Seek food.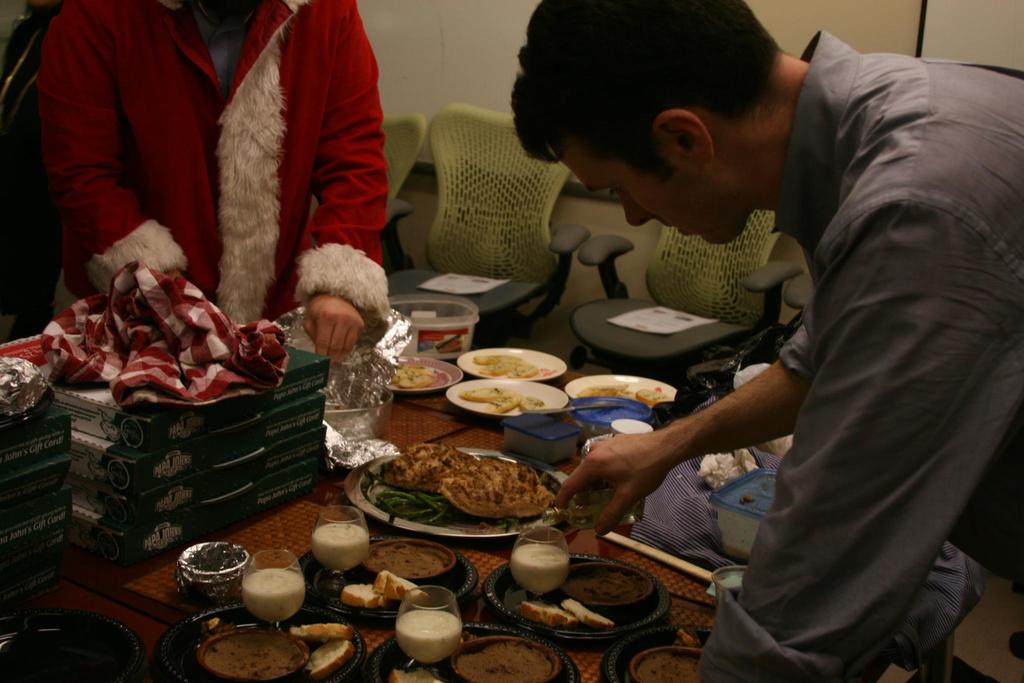
x1=520 y1=593 x2=612 y2=625.
